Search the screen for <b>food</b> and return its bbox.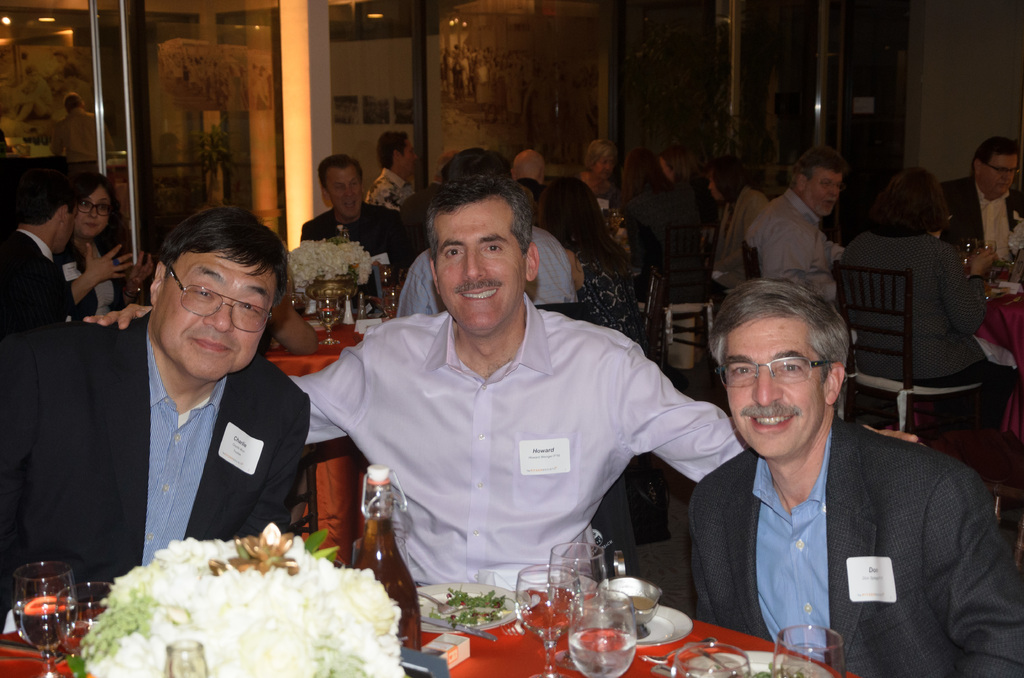
Found: x1=426, y1=579, x2=519, y2=636.
